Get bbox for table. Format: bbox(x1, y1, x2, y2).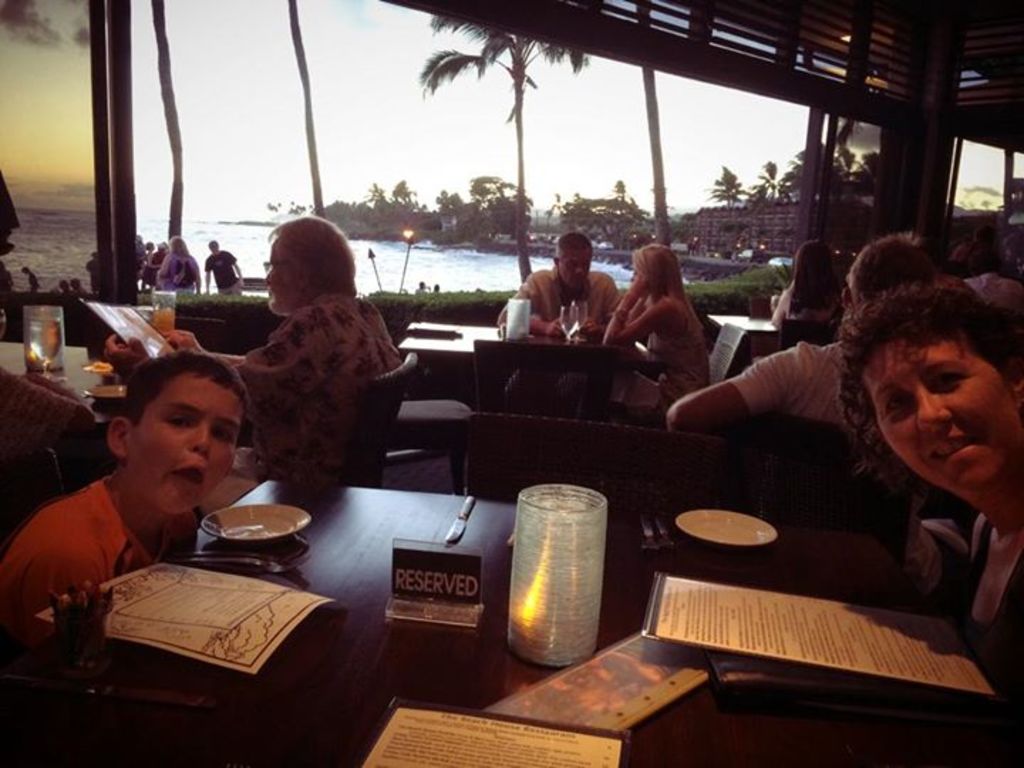
bbox(0, 461, 1023, 767).
